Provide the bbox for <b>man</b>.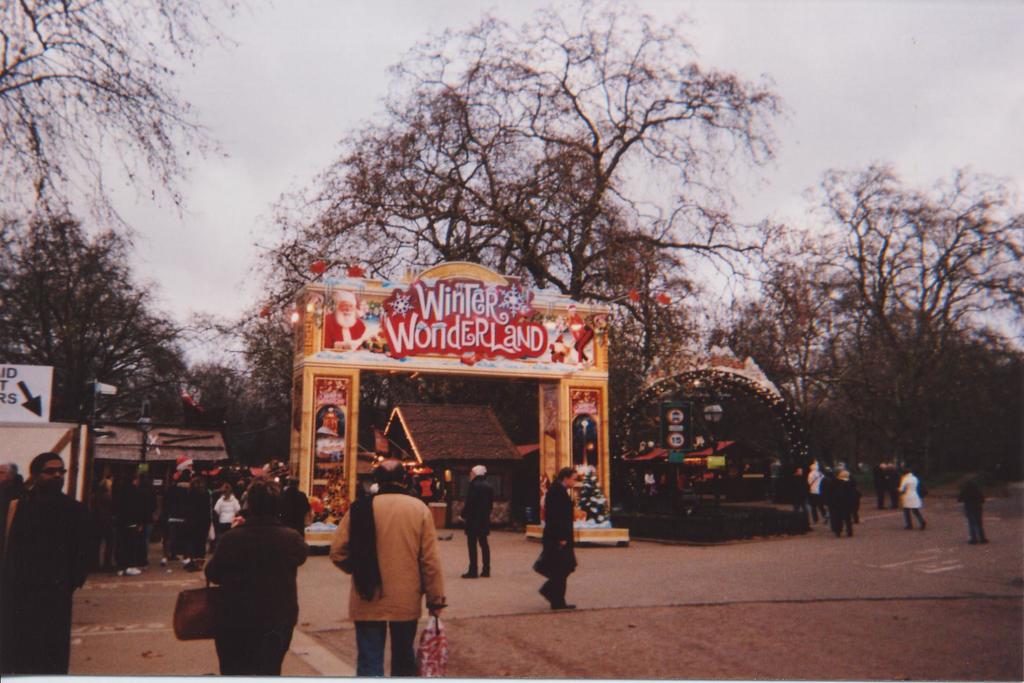
(568, 303, 583, 337).
